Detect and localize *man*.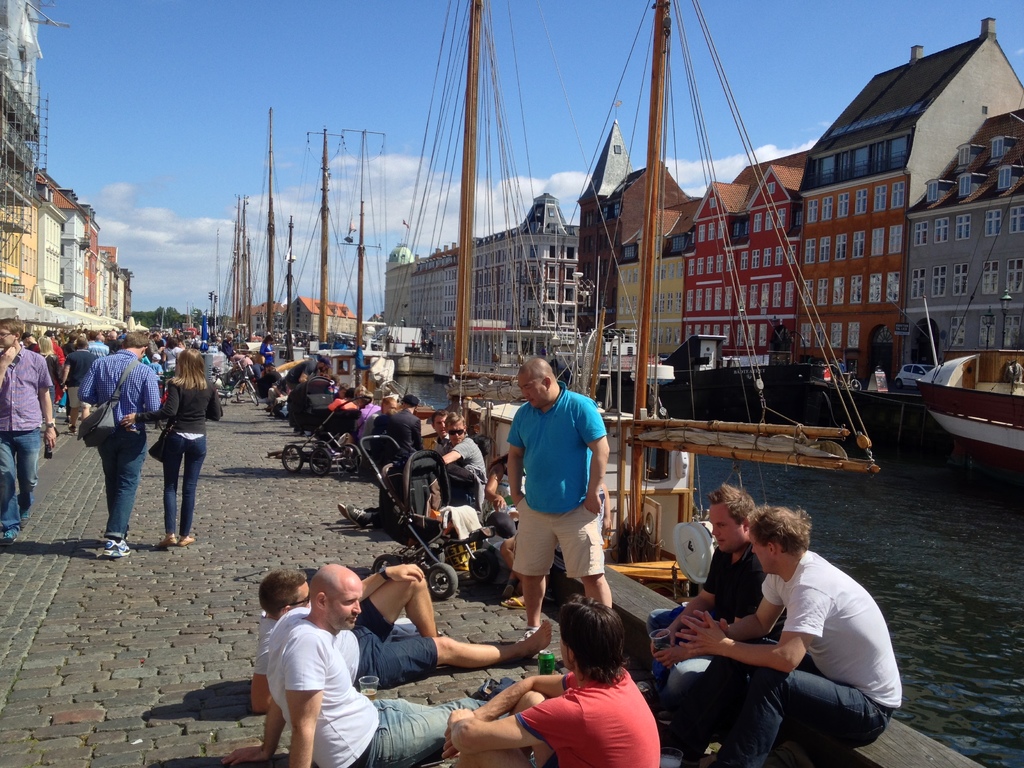
Localized at 103,330,118,355.
